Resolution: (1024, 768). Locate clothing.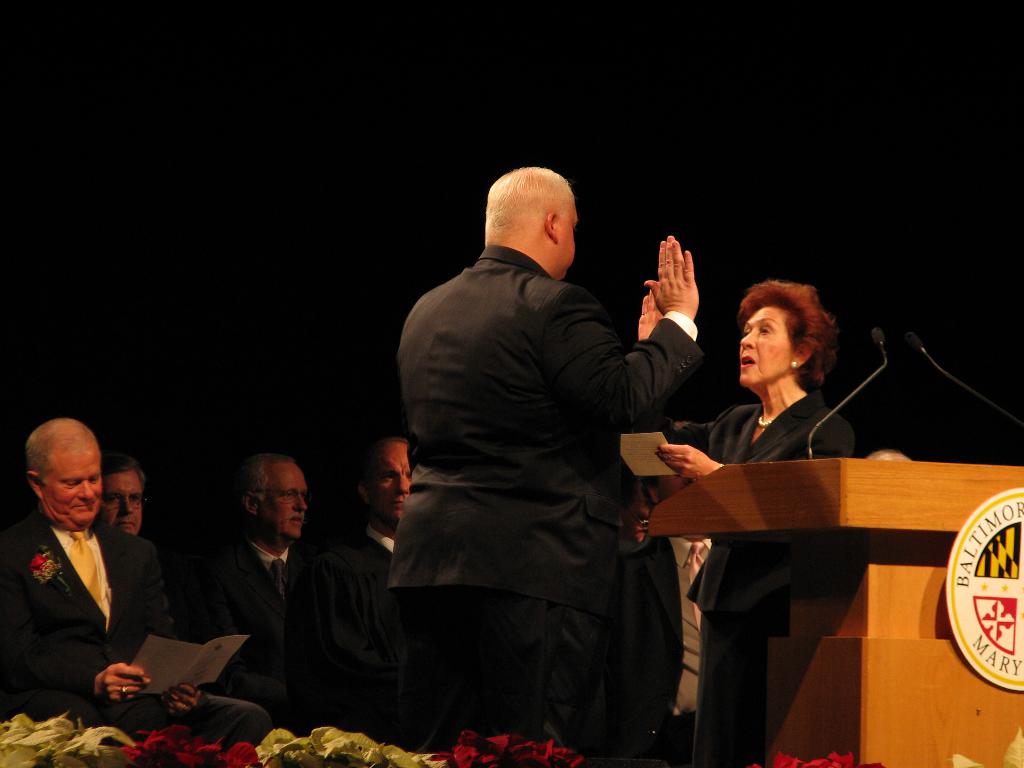
pyautogui.locateOnScreen(378, 157, 697, 767).
